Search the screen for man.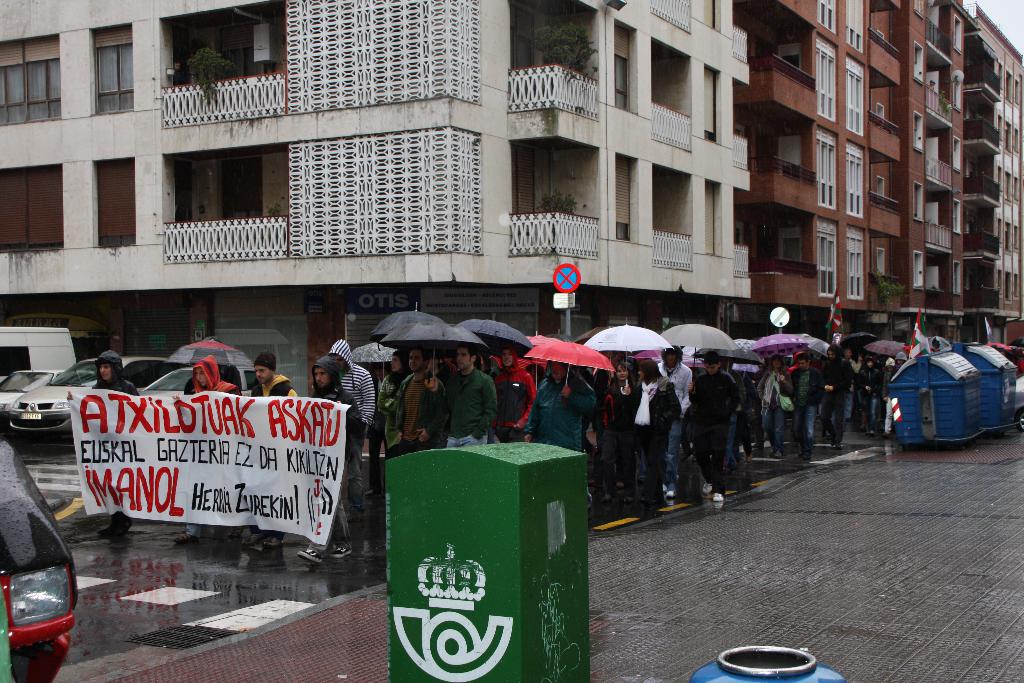
Found at <region>429, 348, 495, 446</region>.
